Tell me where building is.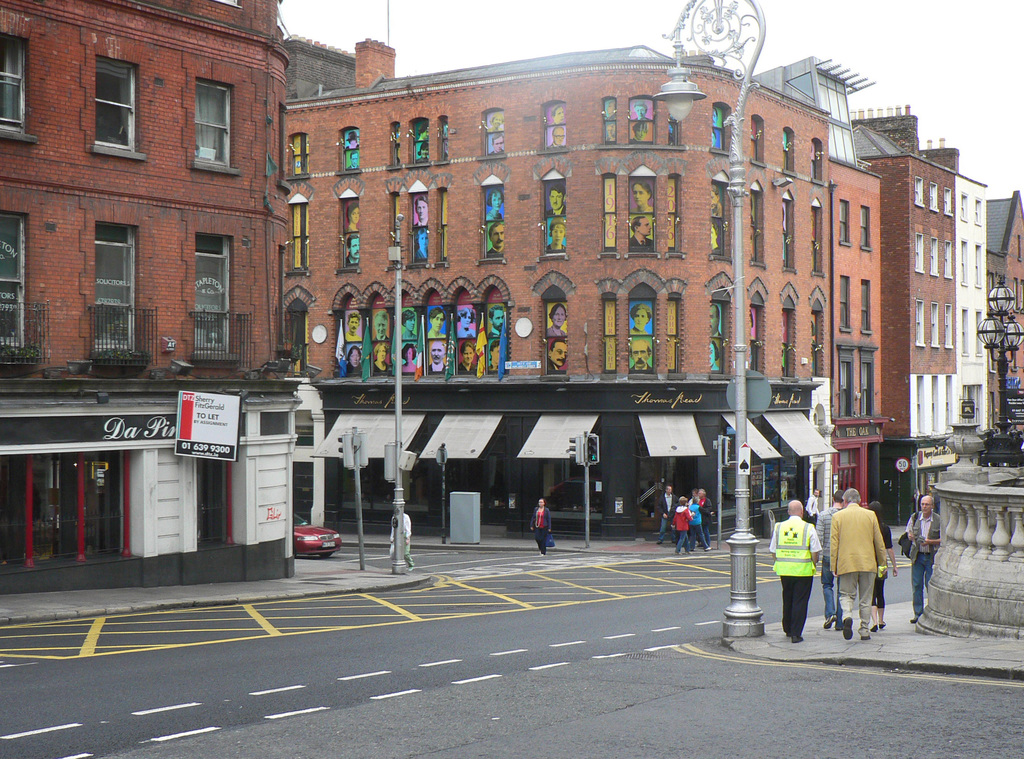
building is at <region>284, 28, 814, 533</region>.
